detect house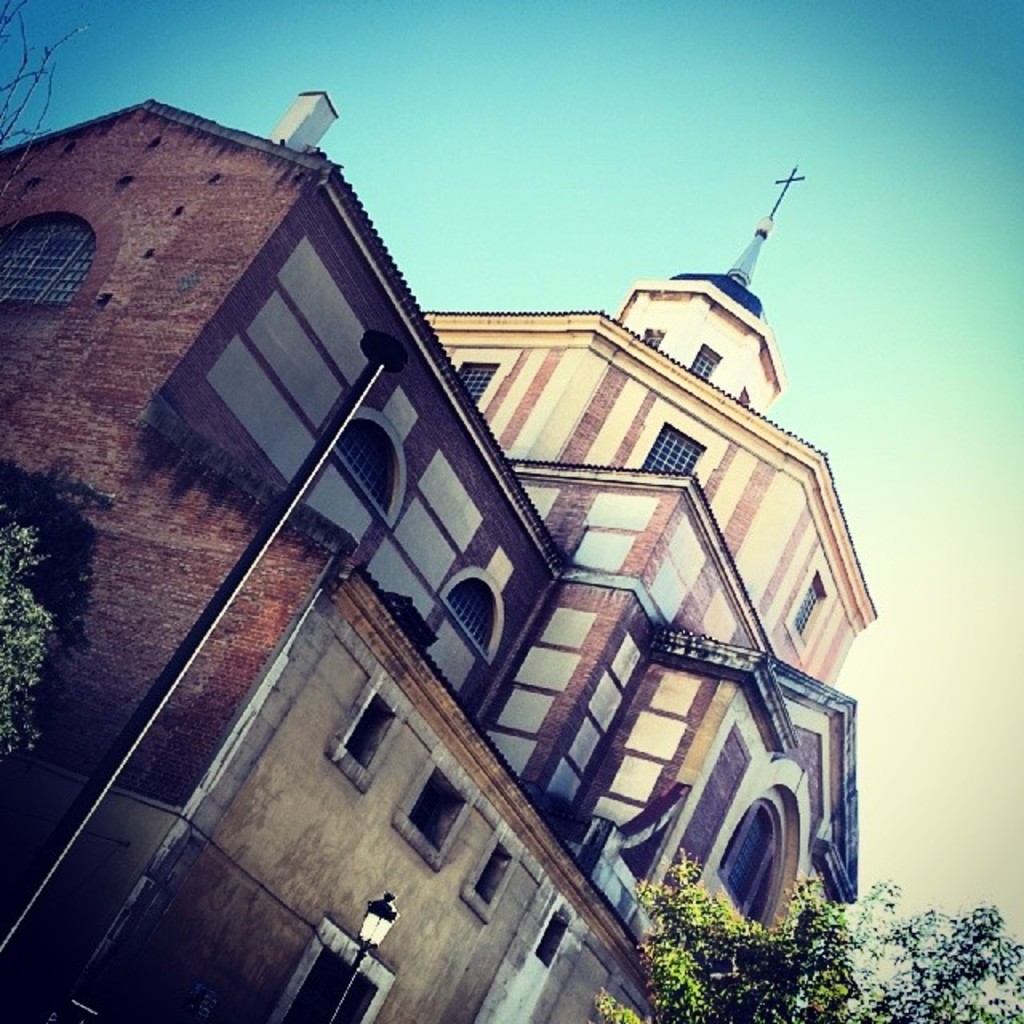
0 50 550 779
